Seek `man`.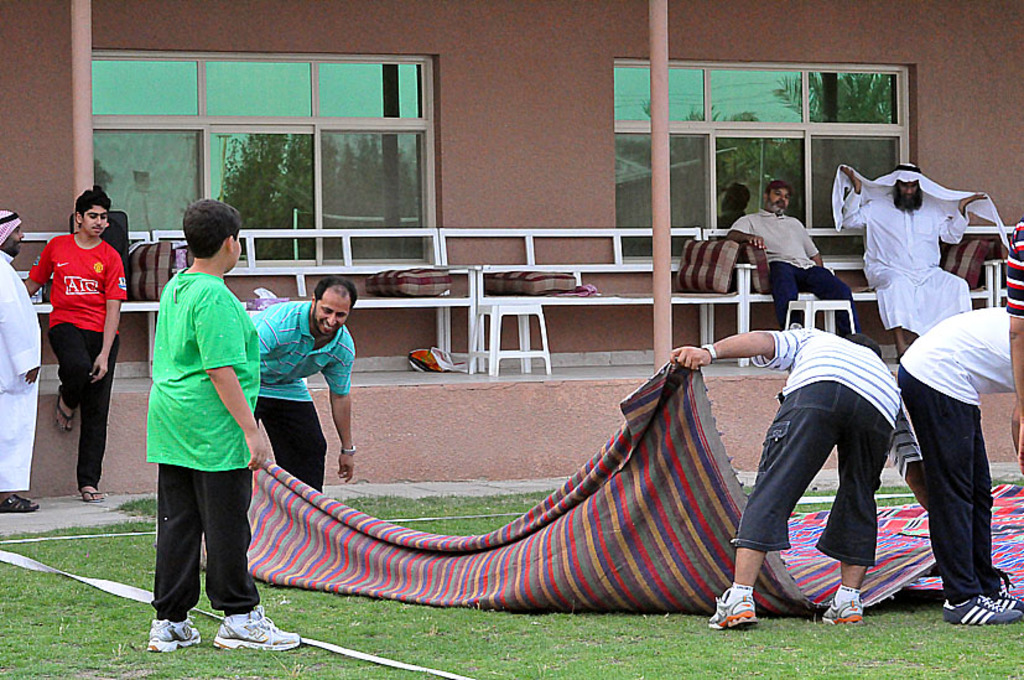
bbox=(675, 331, 903, 637).
